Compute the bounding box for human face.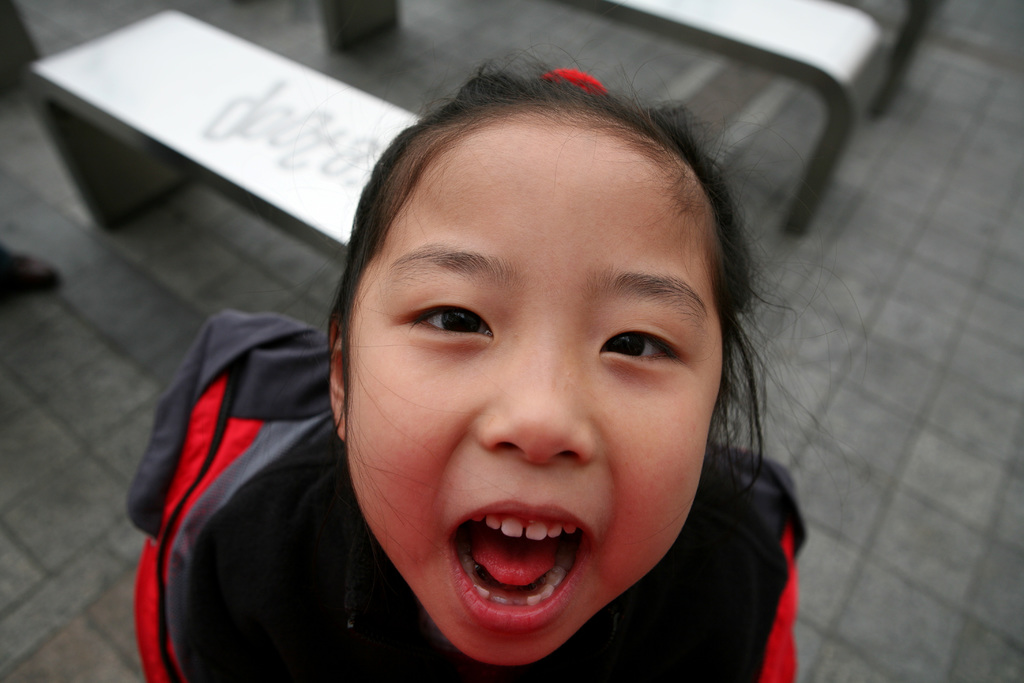
[left=345, top=118, right=723, bottom=662].
